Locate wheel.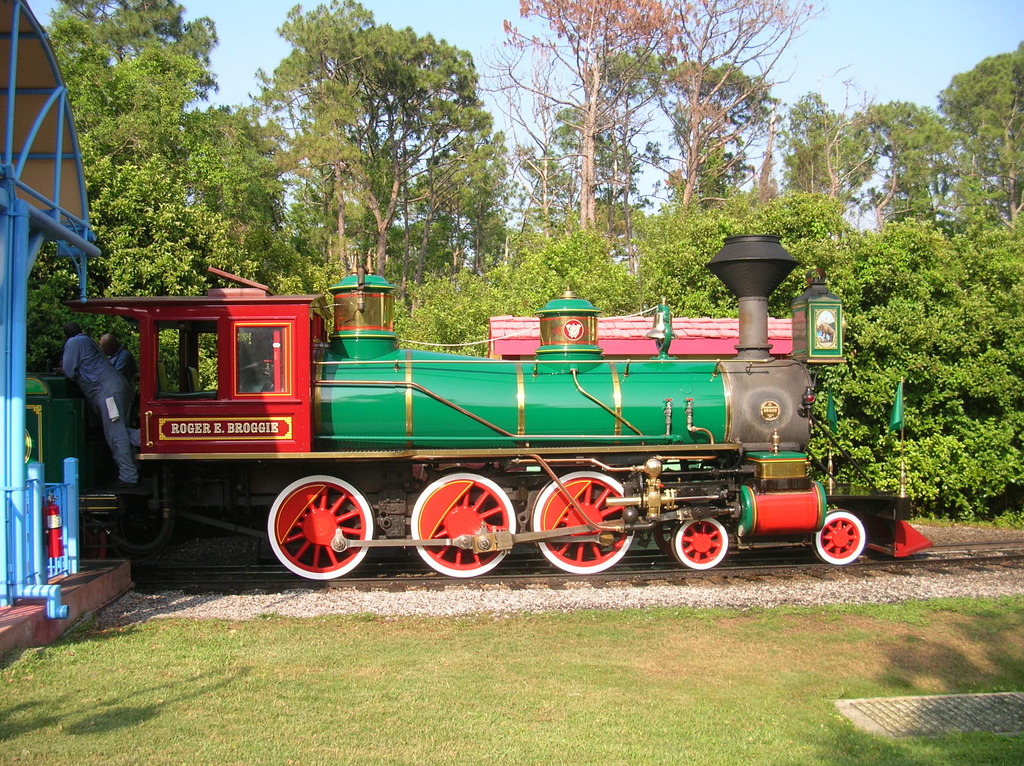
Bounding box: <bbox>267, 478, 375, 582</bbox>.
